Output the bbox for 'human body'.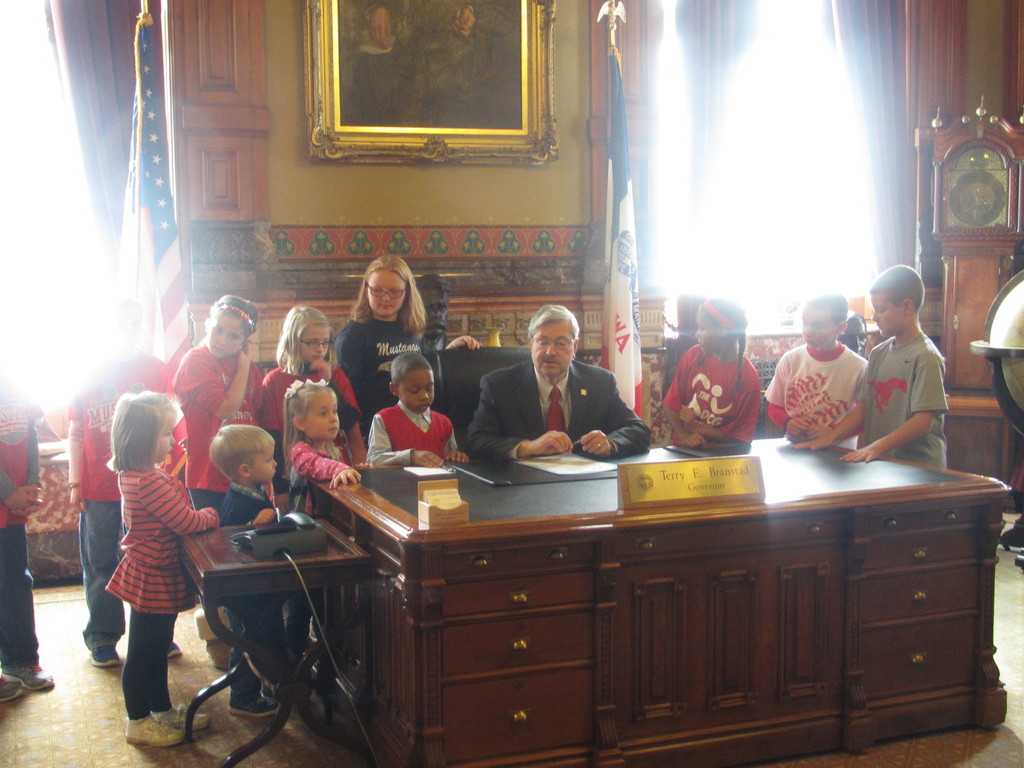
(x1=0, y1=373, x2=47, y2=701).
